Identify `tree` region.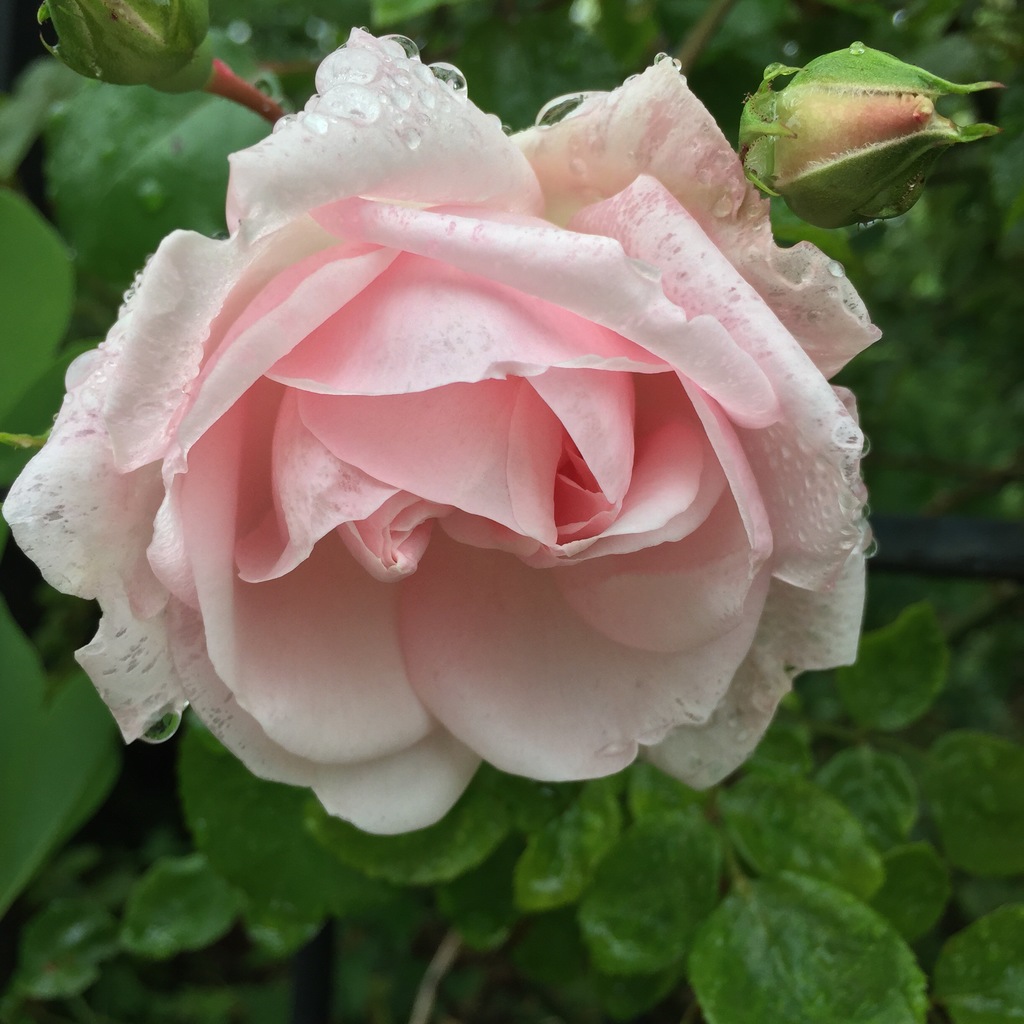
Region: pyautogui.locateOnScreen(0, 0, 1023, 1023).
